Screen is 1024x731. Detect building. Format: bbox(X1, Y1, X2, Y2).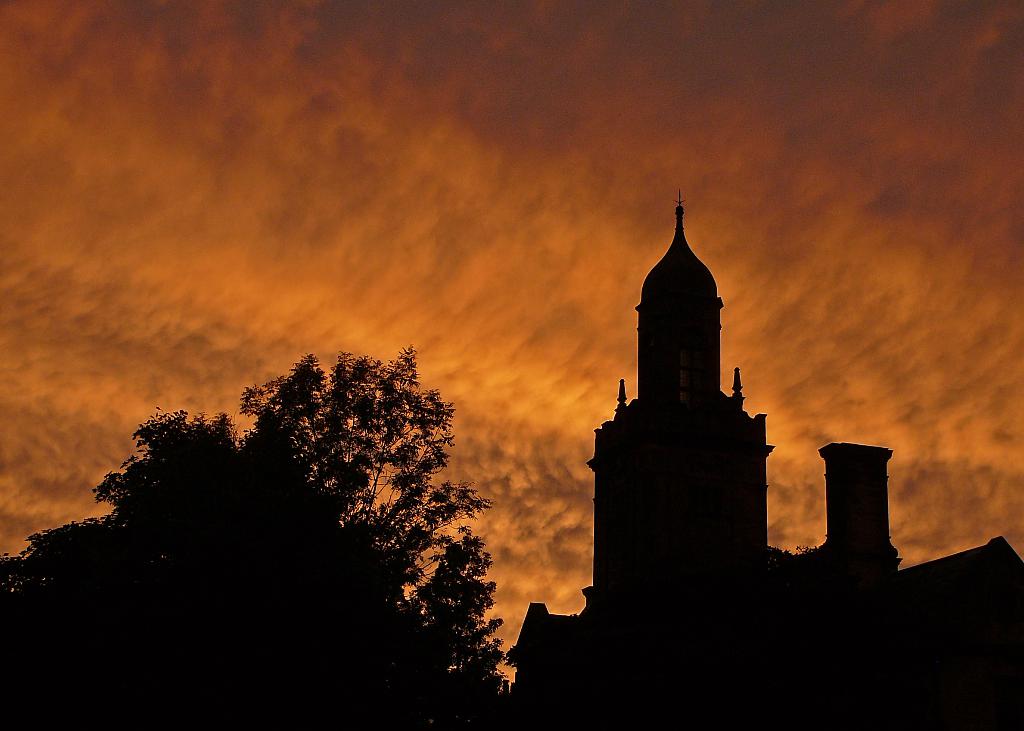
bbox(499, 195, 1023, 730).
